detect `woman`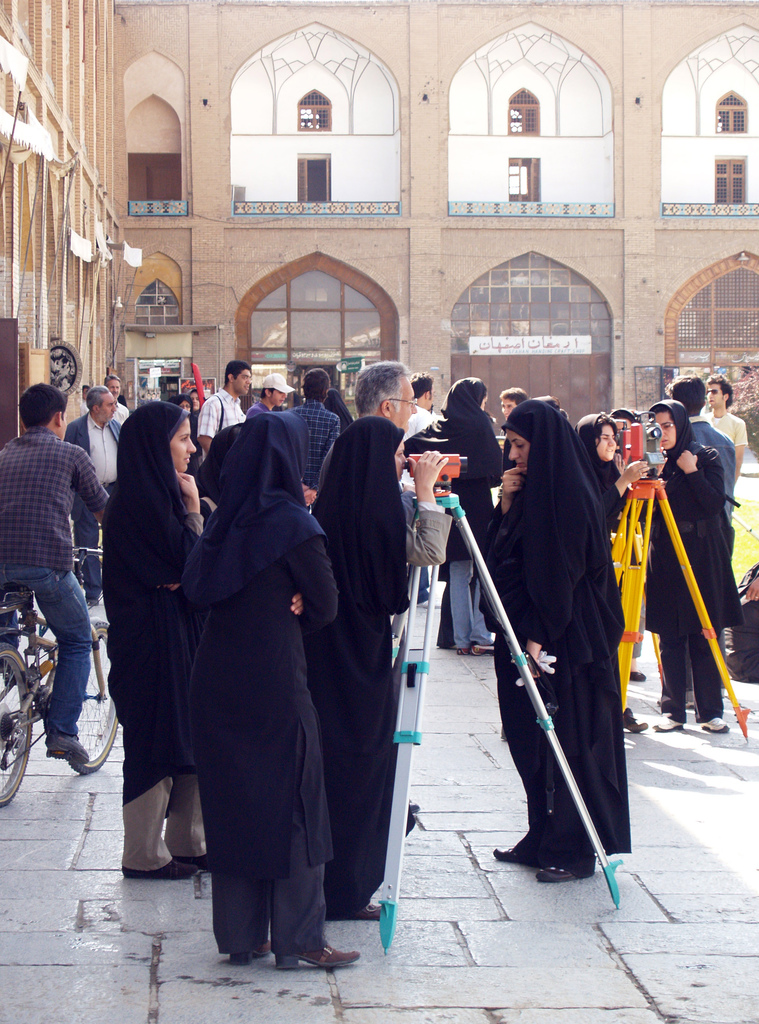
[left=474, top=396, right=643, bottom=893]
